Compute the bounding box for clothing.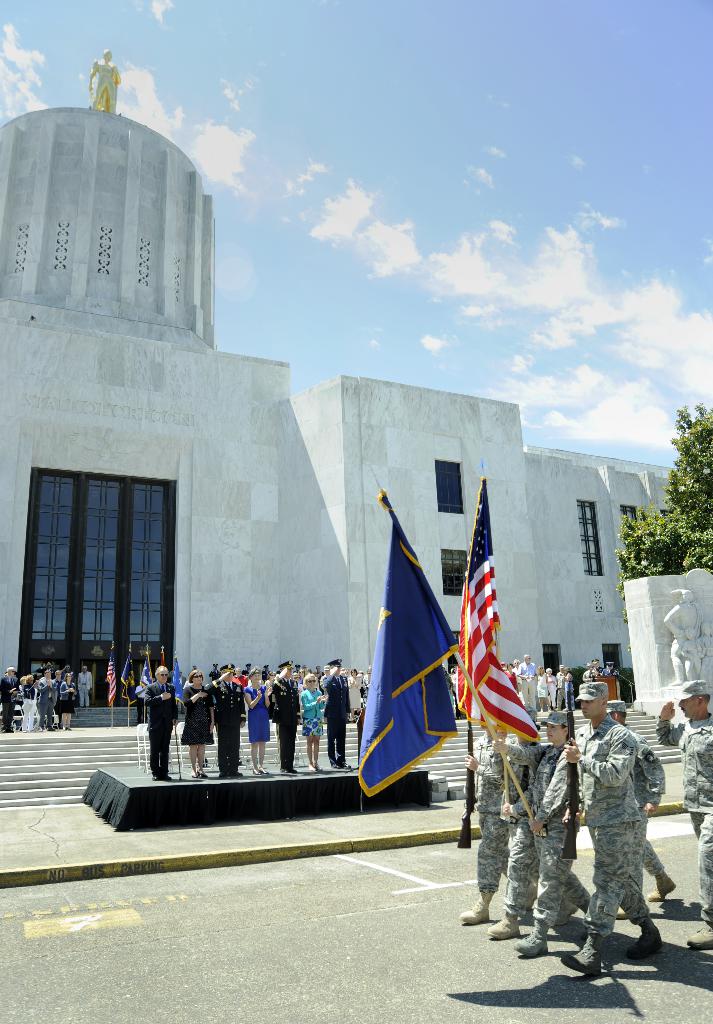
bbox=[513, 743, 589, 930].
